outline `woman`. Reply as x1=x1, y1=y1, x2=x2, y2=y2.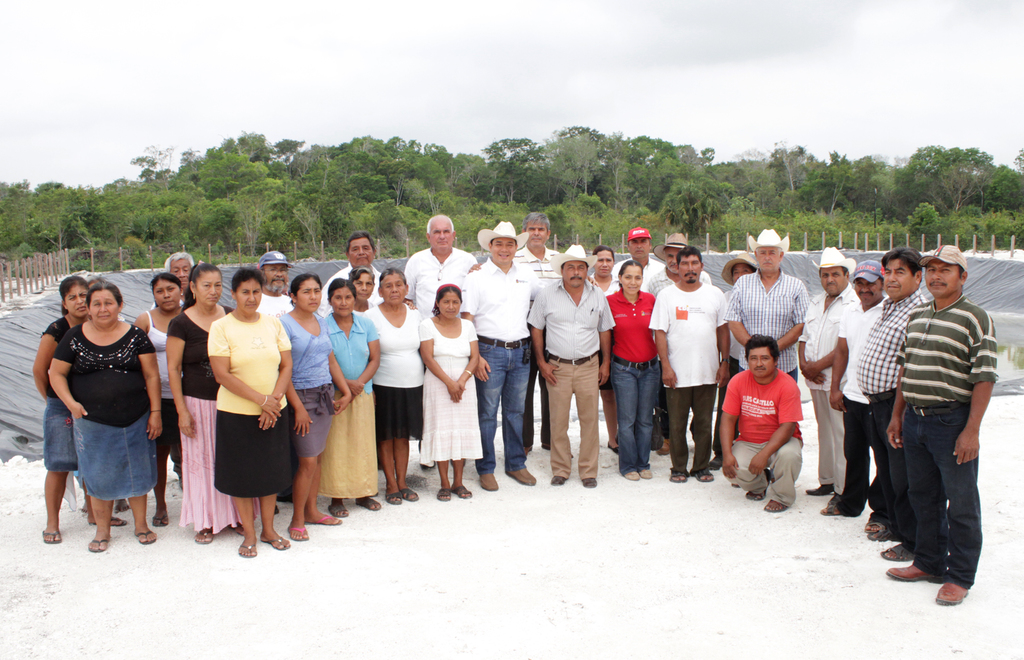
x1=356, y1=267, x2=428, y2=508.
